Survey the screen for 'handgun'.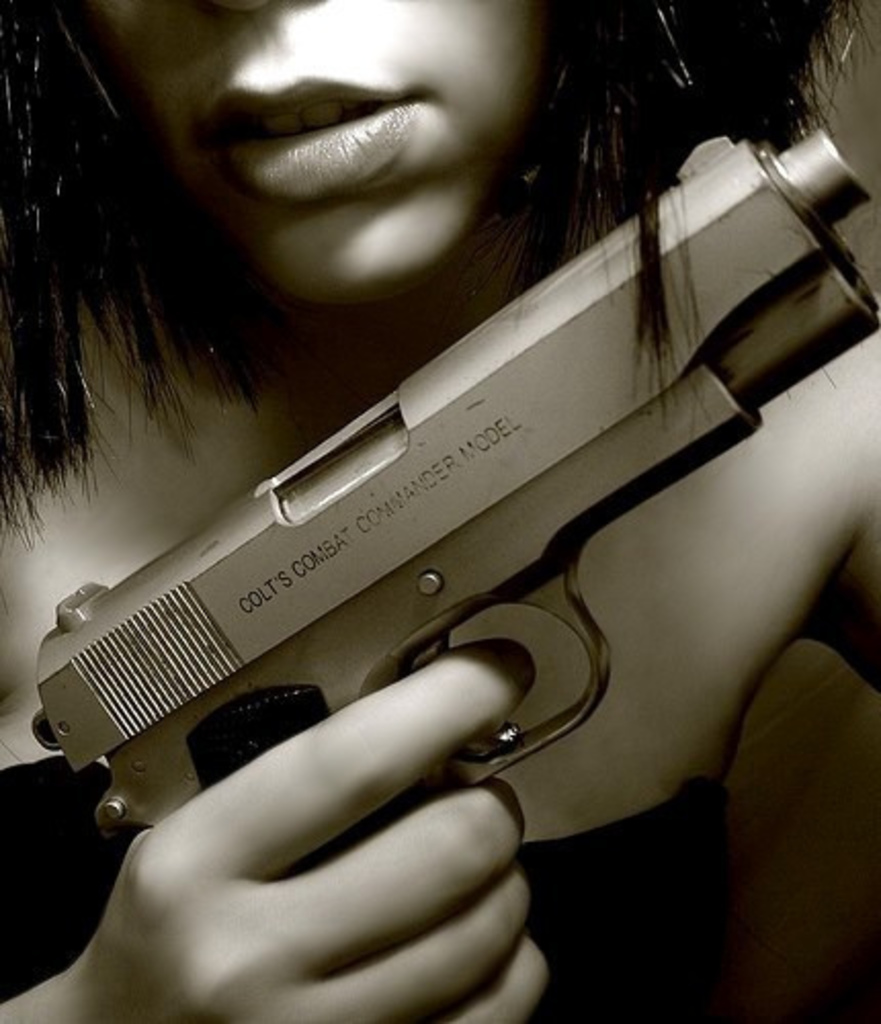
Survey found: {"x1": 29, "y1": 129, "x2": 879, "y2": 874}.
